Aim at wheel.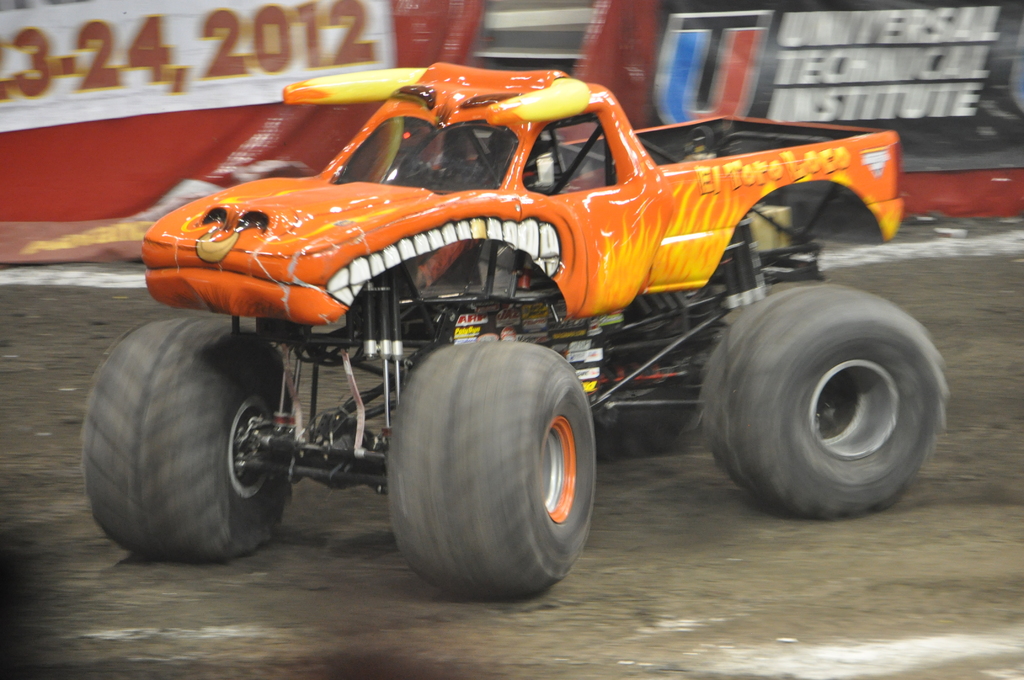
Aimed at Rect(588, 287, 722, 449).
